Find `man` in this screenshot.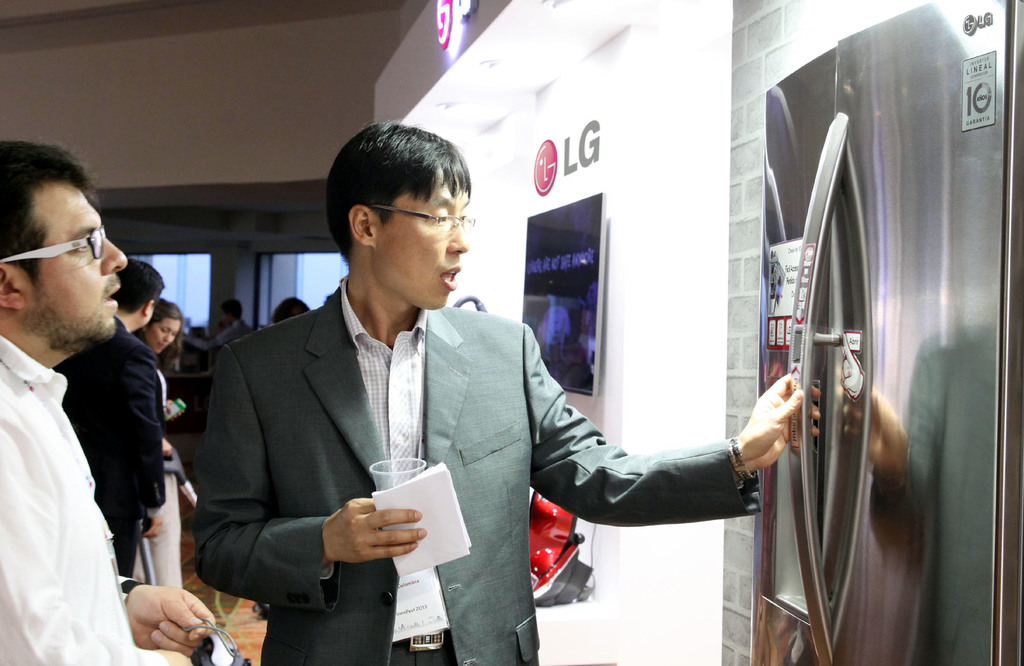
The bounding box for `man` is 49:257:171:578.
